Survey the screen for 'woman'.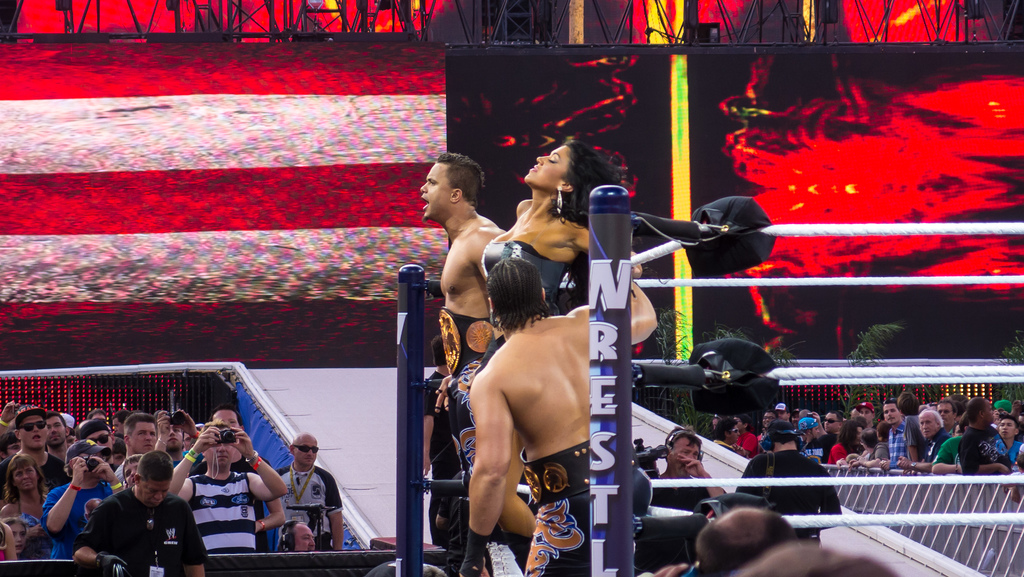
Survey found: rect(476, 140, 644, 574).
